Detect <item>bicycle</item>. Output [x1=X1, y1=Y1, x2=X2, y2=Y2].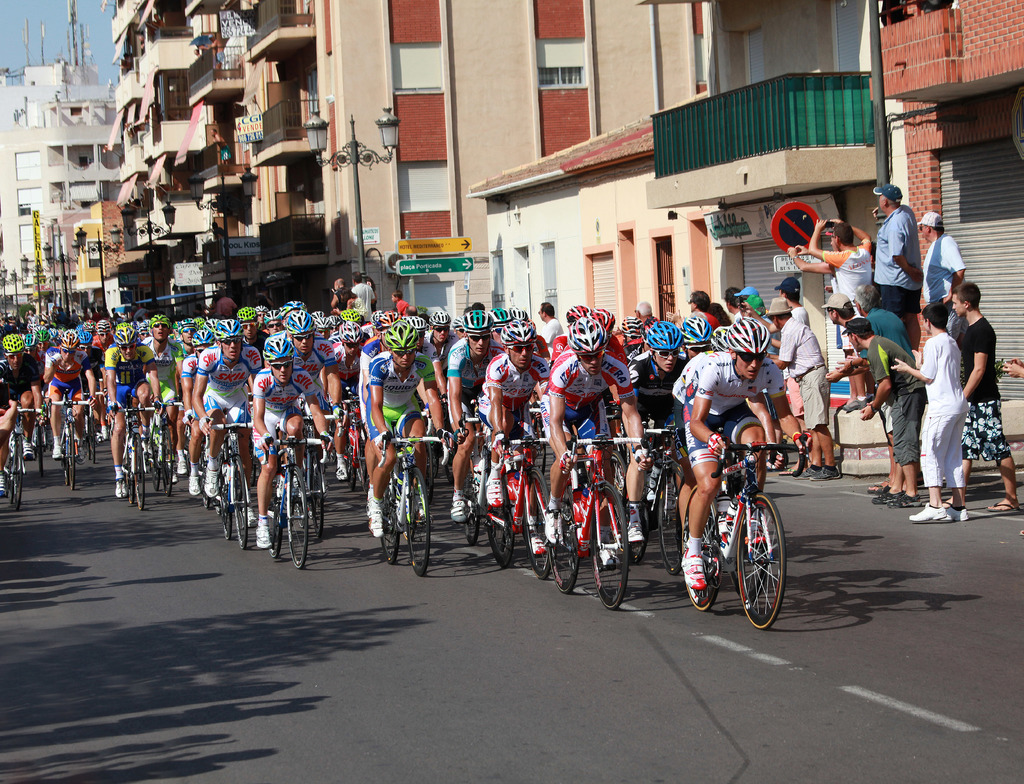
[x1=46, y1=397, x2=87, y2=489].
